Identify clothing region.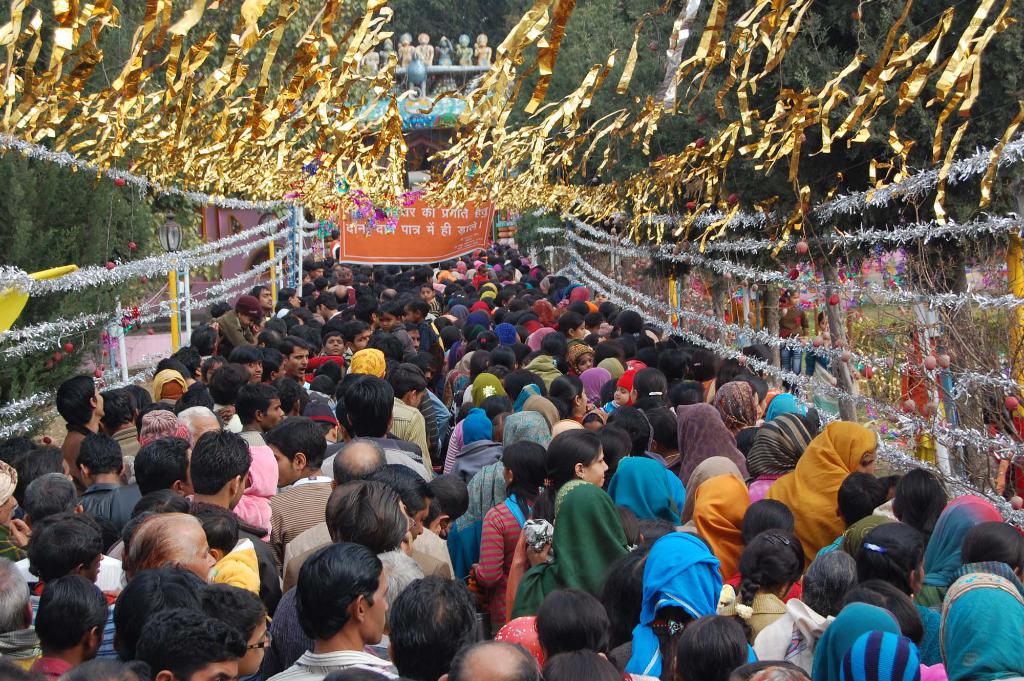
Region: left=552, top=467, right=635, bottom=625.
